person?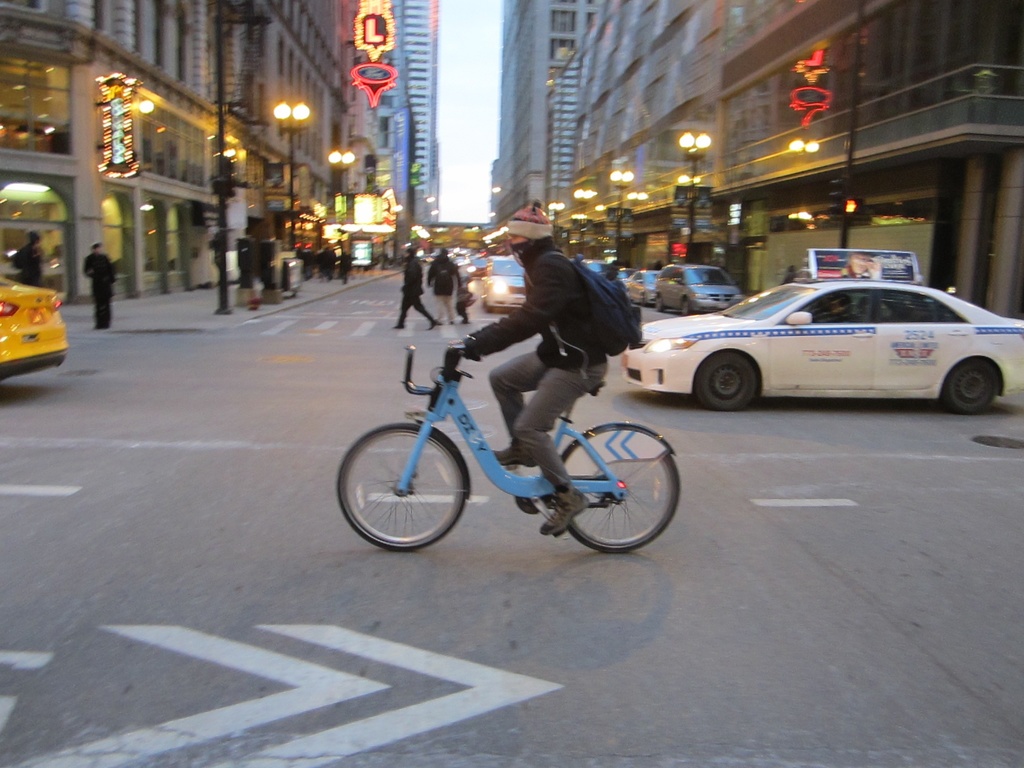
[x1=83, y1=243, x2=120, y2=328]
